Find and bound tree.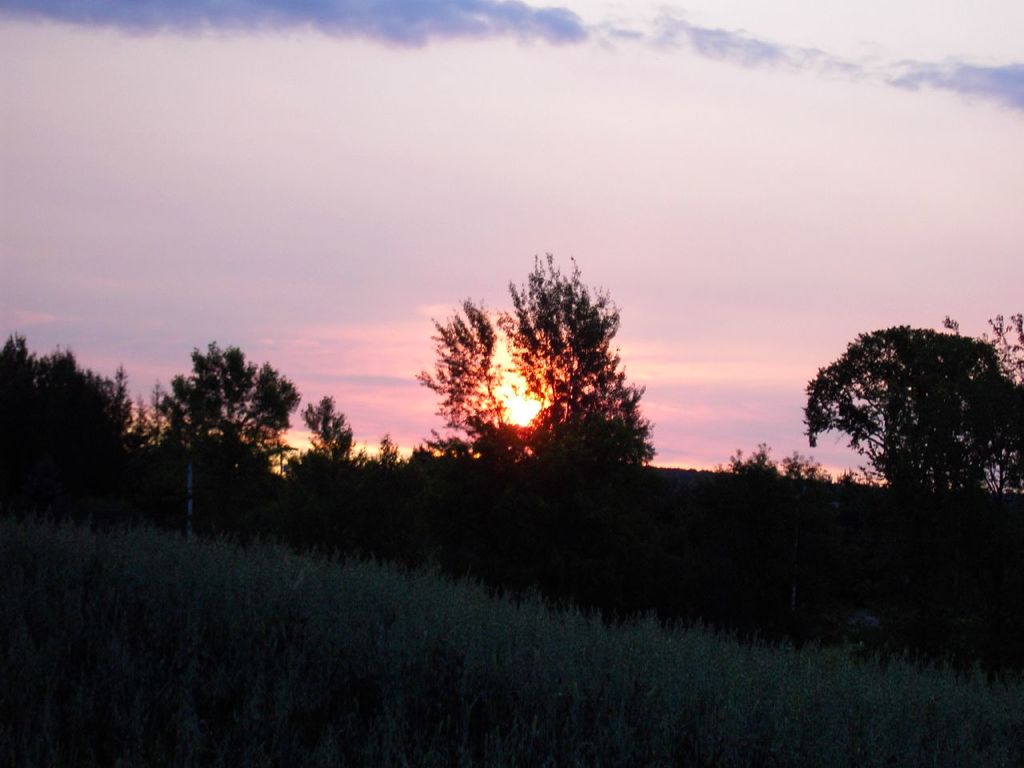
Bound: [154, 349, 302, 485].
